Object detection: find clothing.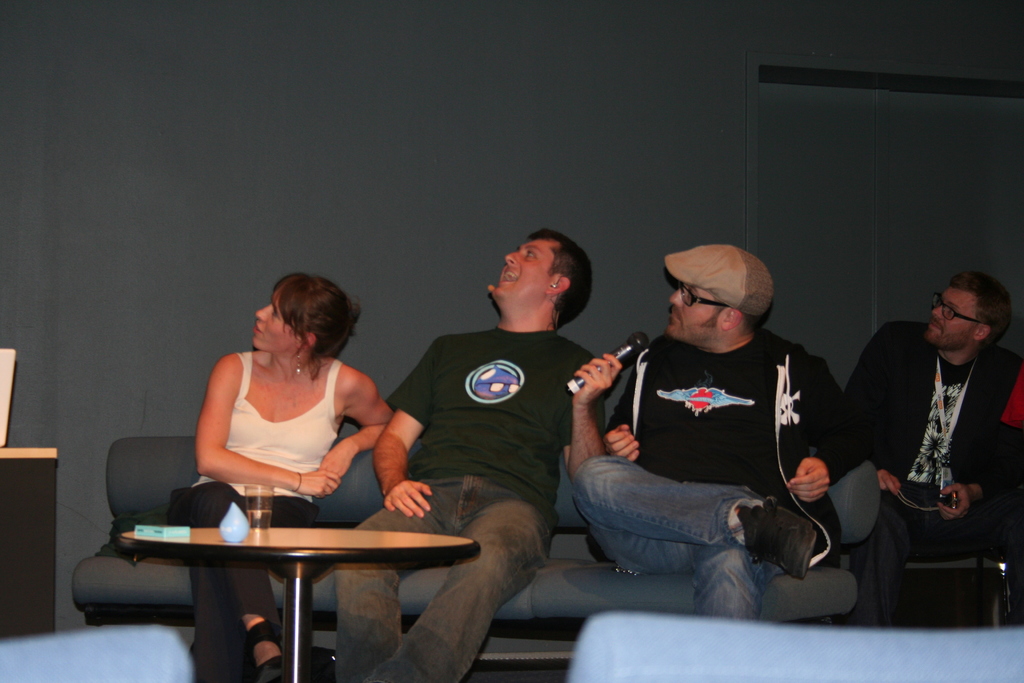
box=[188, 350, 345, 682].
